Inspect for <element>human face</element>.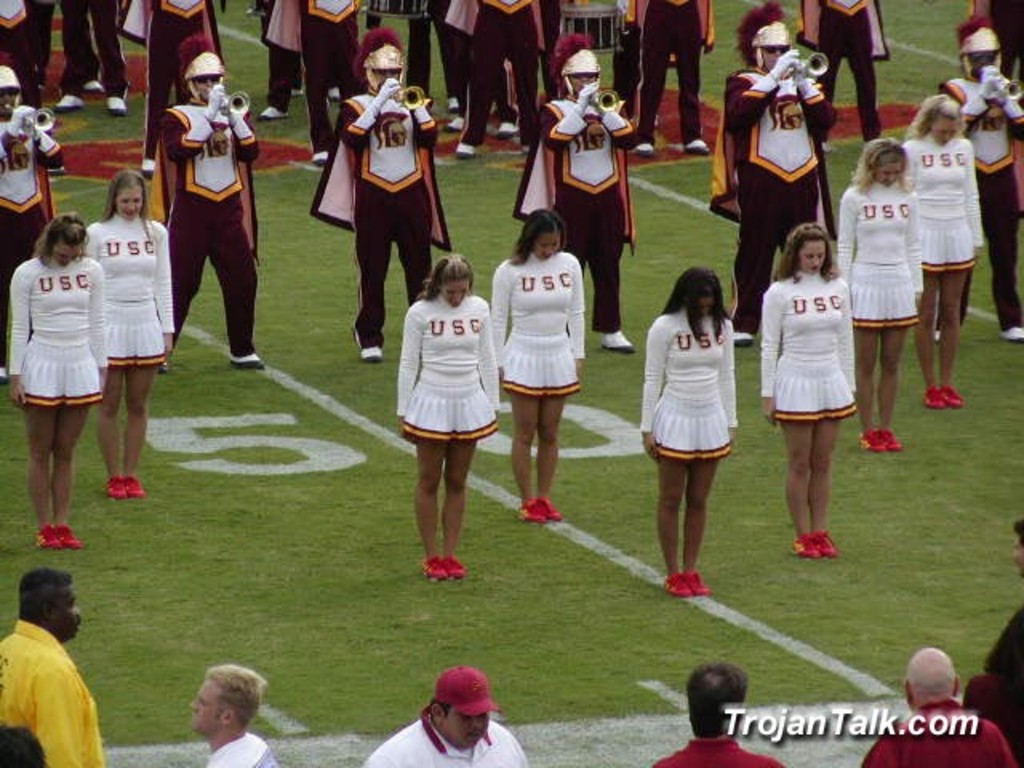
Inspection: (0,90,14,112).
